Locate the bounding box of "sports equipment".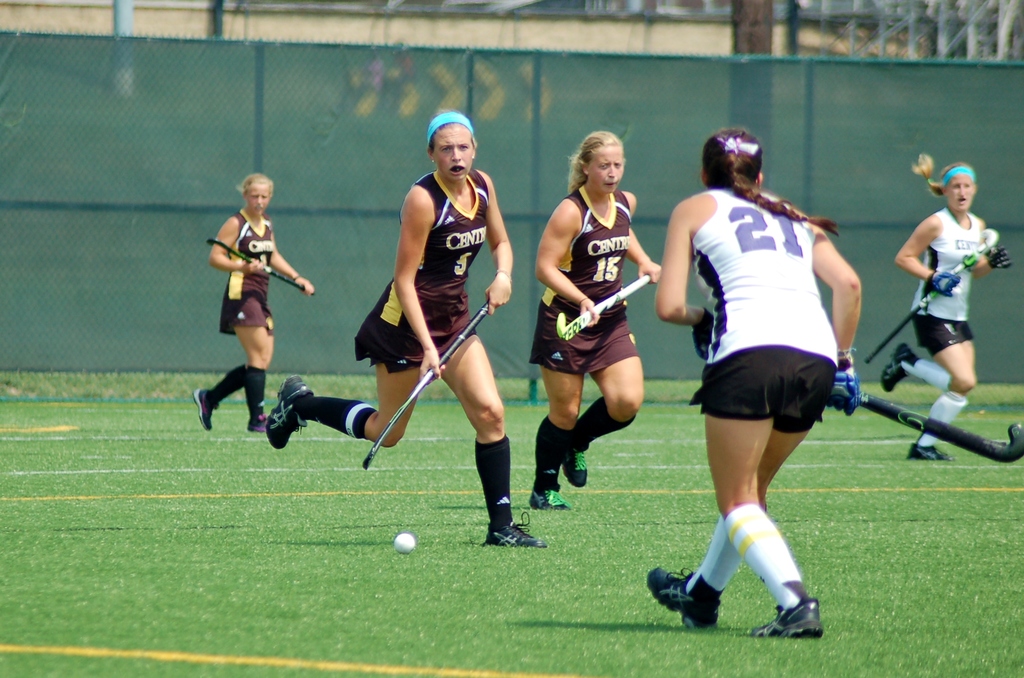
Bounding box: 266/372/319/449.
